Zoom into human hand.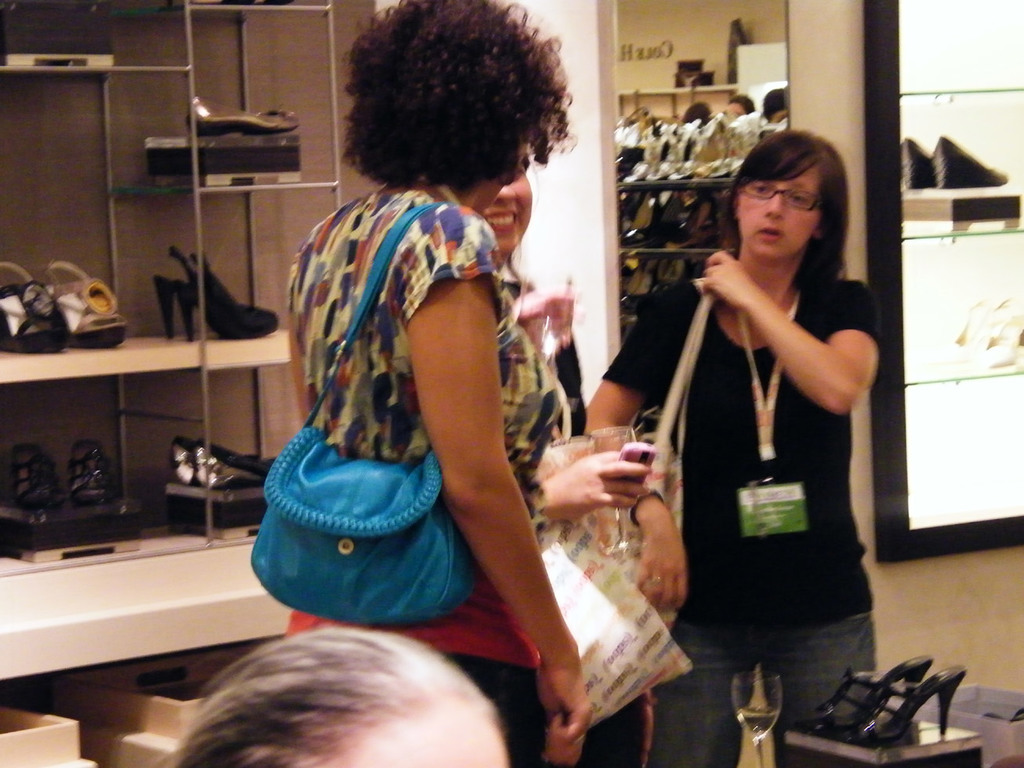
Zoom target: 630, 520, 691, 617.
